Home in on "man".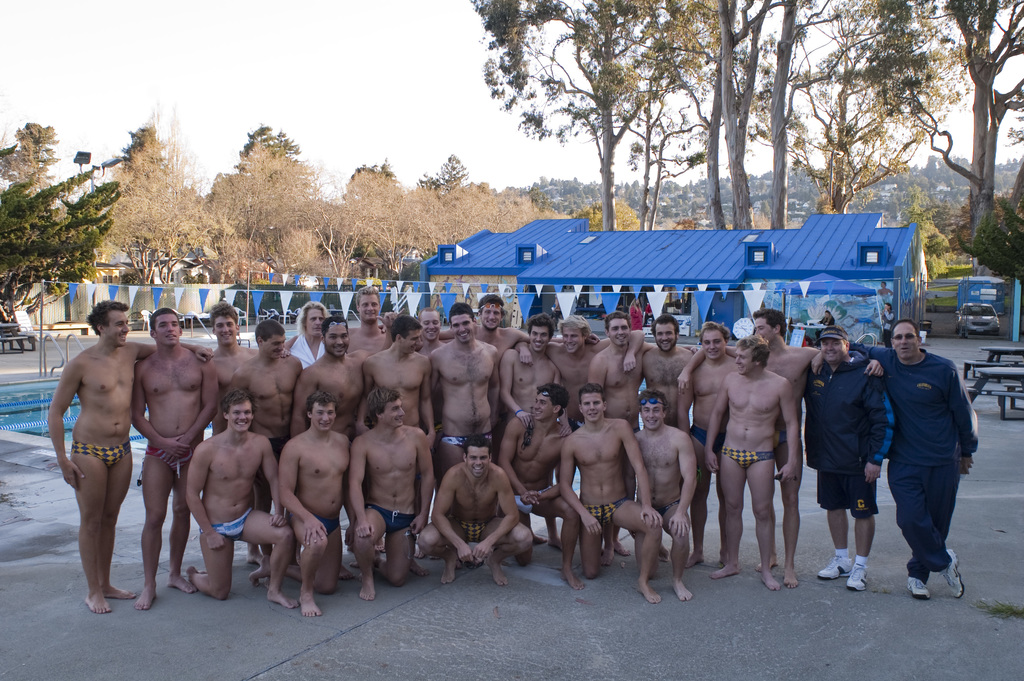
Homed in at [353,388,435,599].
